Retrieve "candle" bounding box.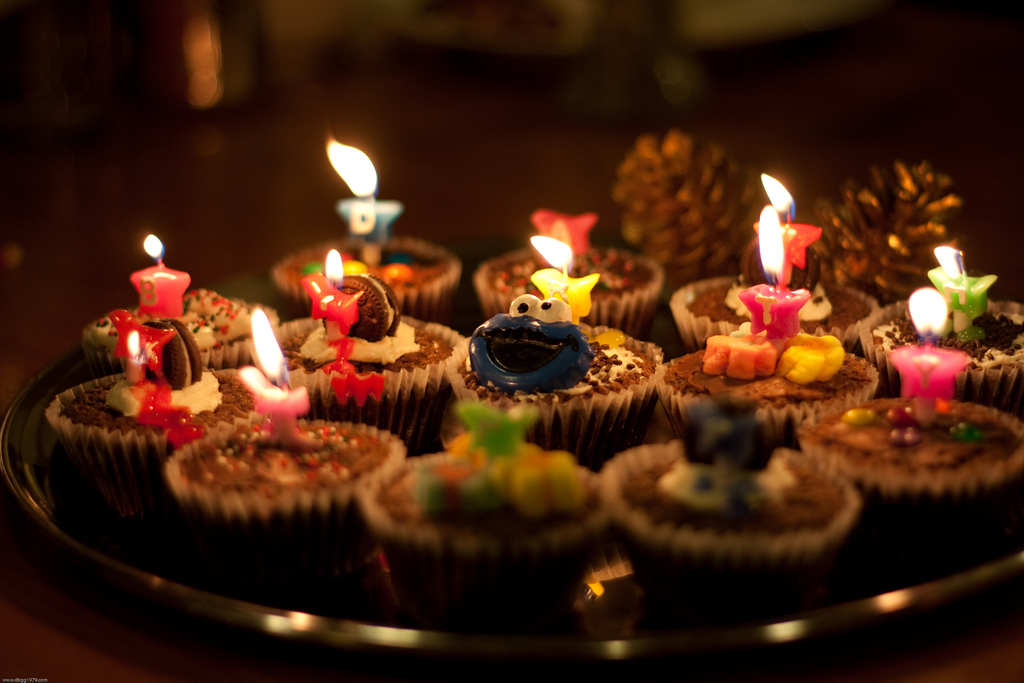
Bounding box: 303:254:363:323.
